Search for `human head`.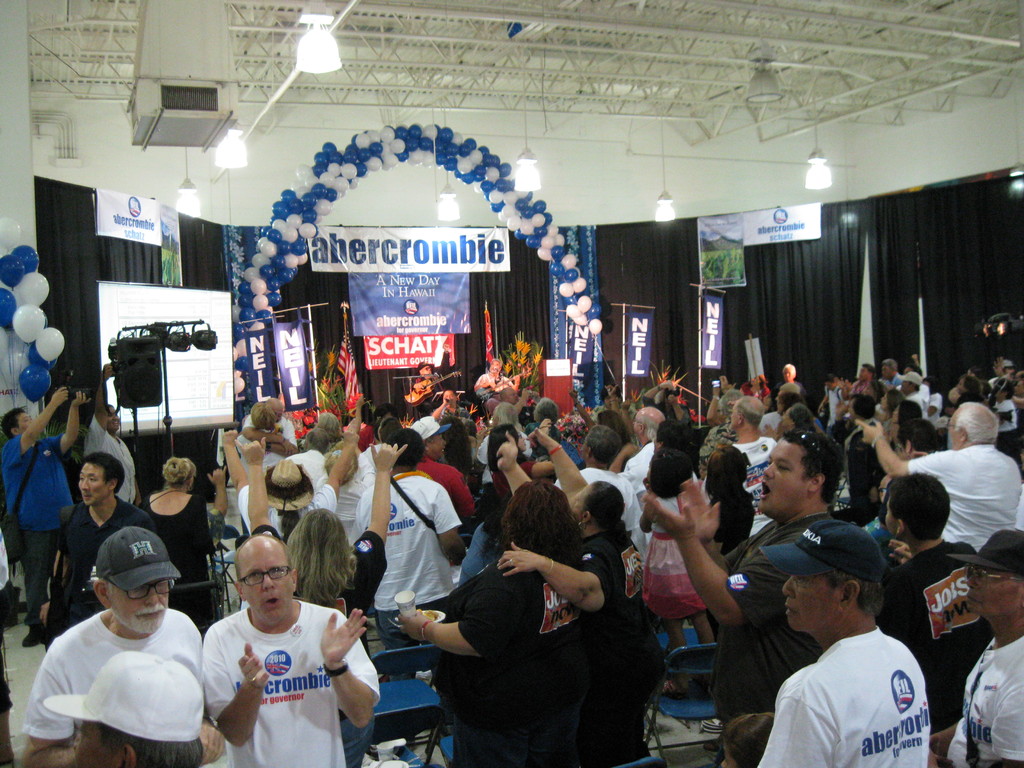
Found at box=[372, 402, 395, 420].
